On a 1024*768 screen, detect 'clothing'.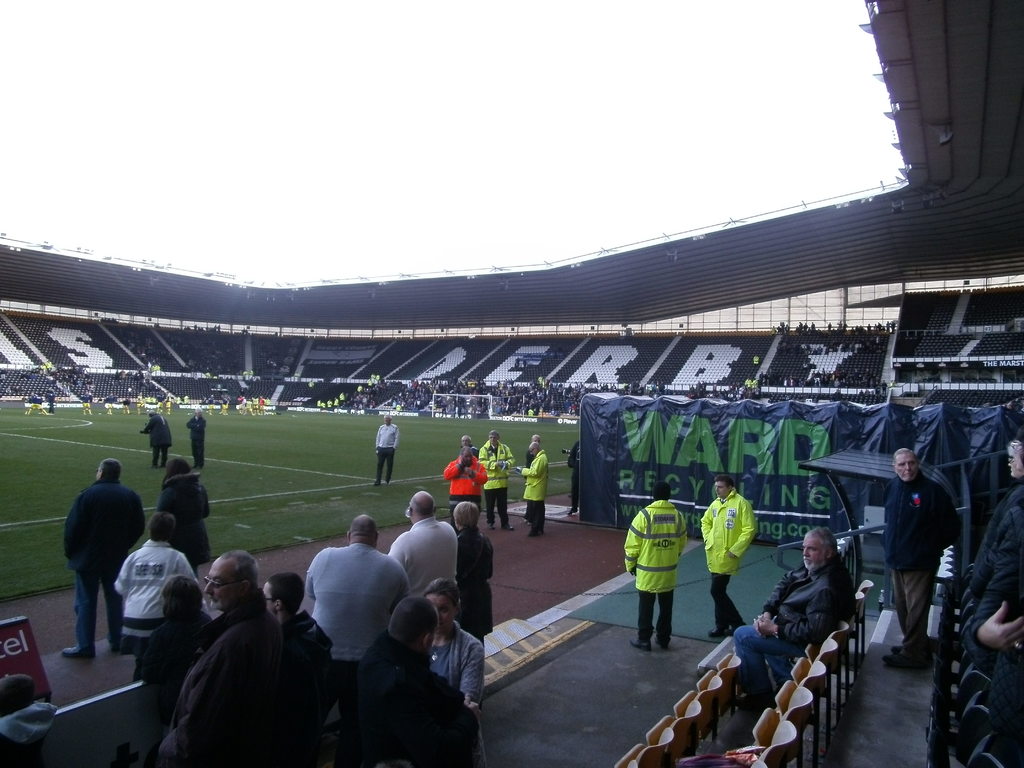
60:479:147:653.
